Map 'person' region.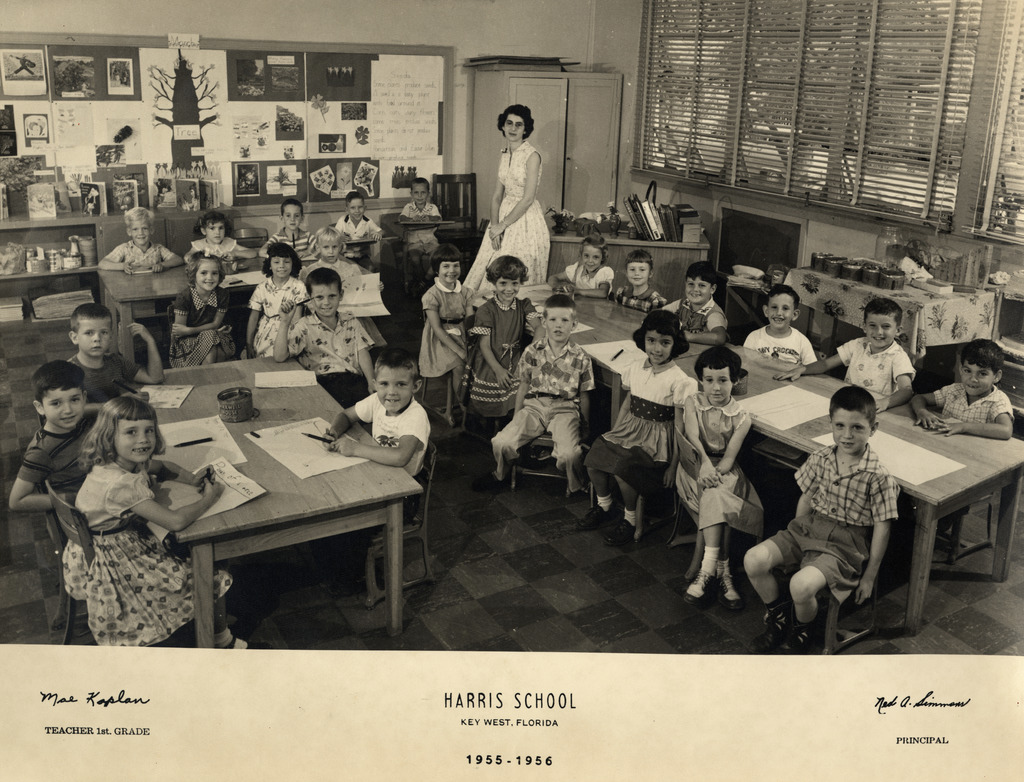
Mapped to bbox(582, 307, 693, 542).
